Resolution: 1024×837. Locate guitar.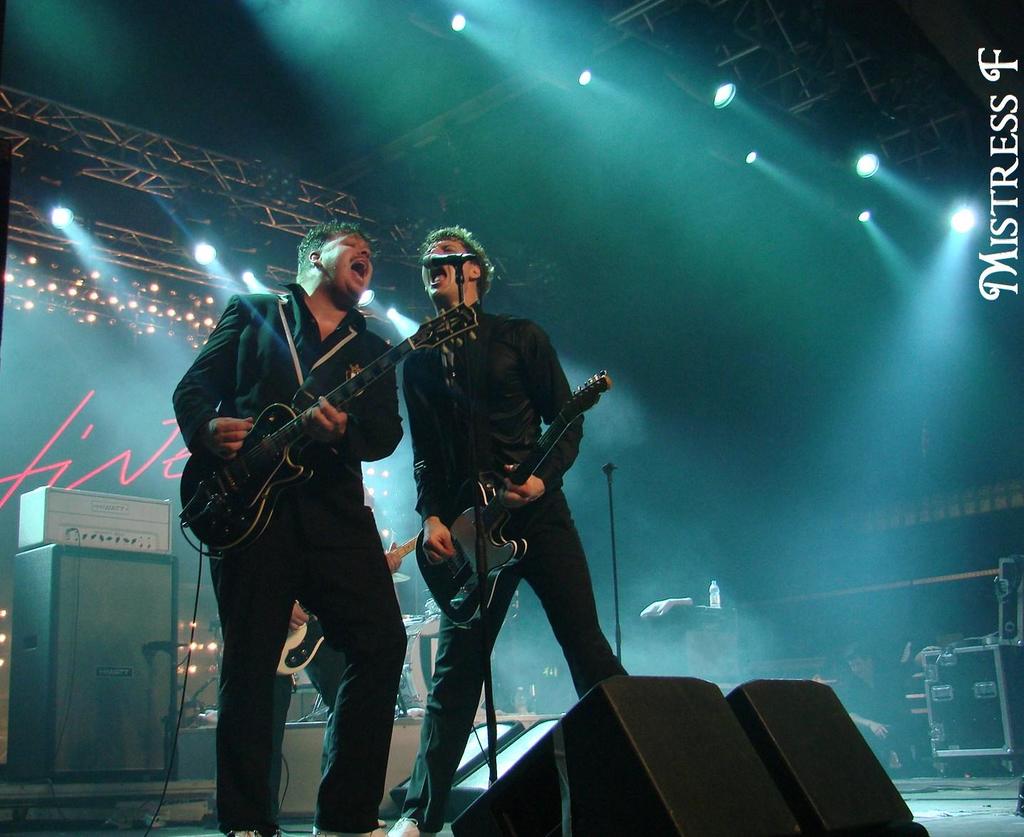
(x1=422, y1=364, x2=617, y2=625).
